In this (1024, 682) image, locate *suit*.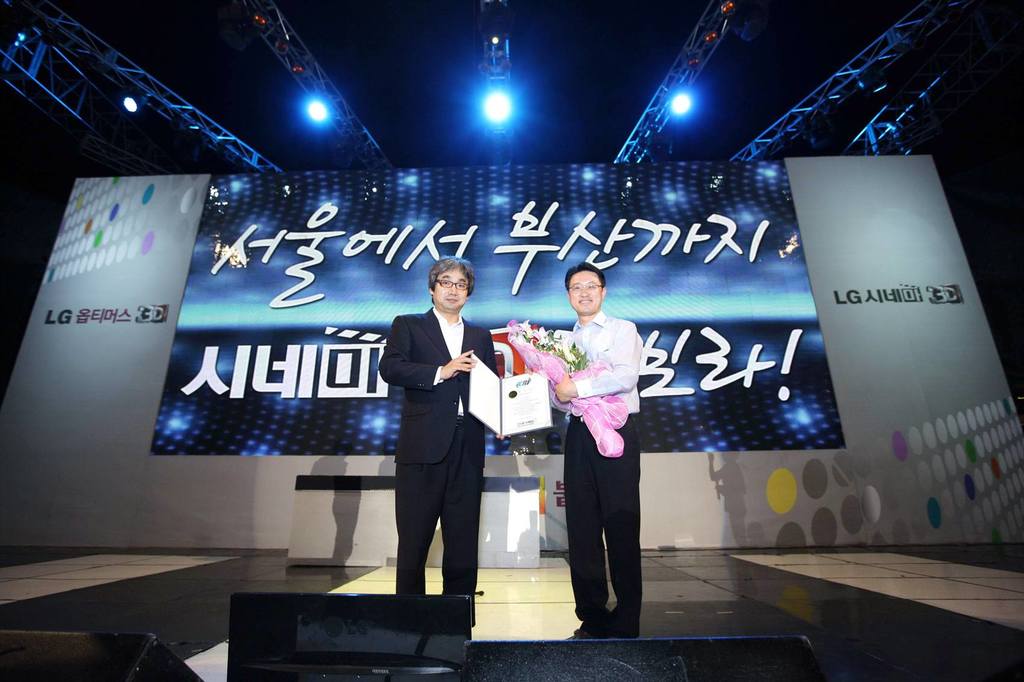
Bounding box: box(376, 289, 490, 607).
